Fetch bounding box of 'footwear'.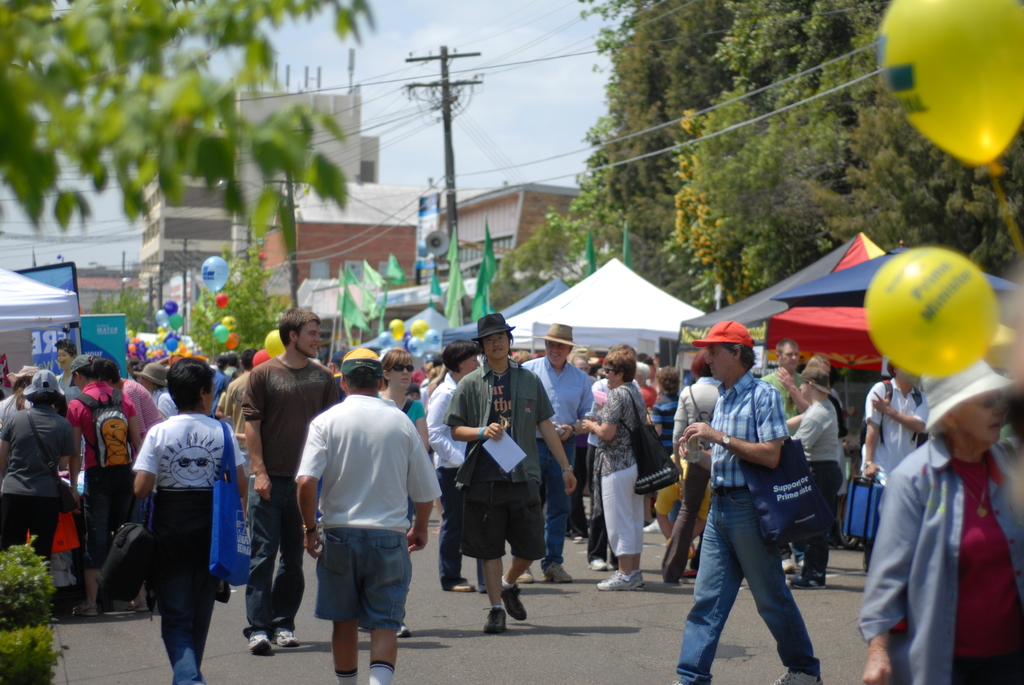
Bbox: box=[781, 544, 800, 574].
